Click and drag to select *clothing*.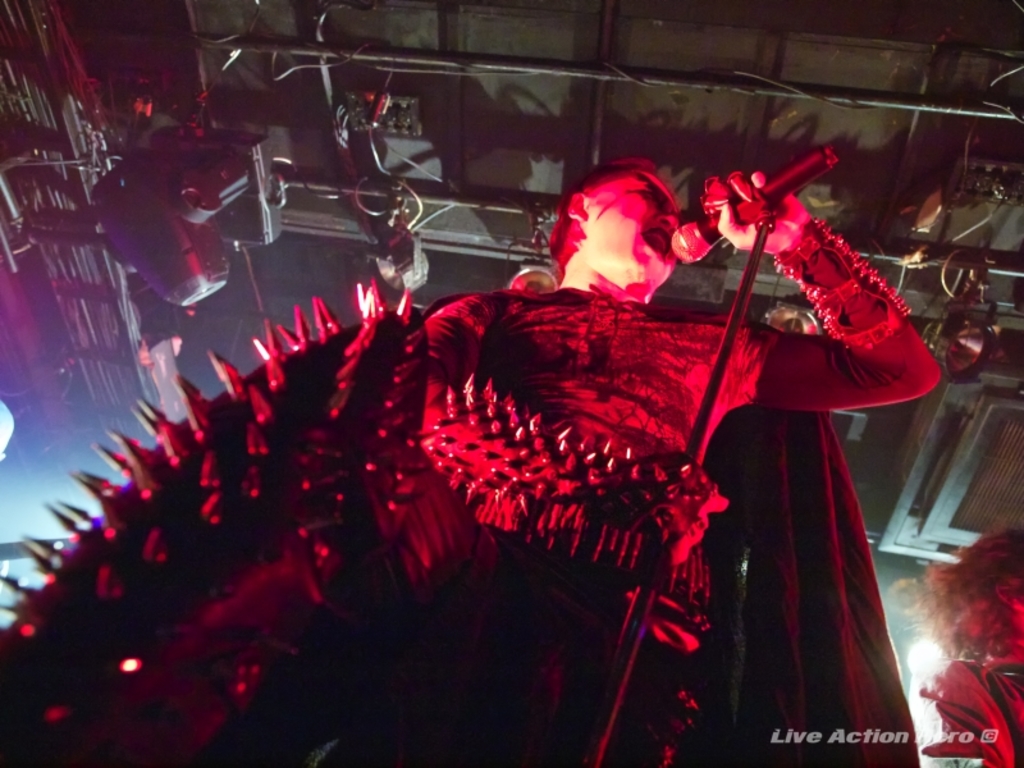
Selection: 916:659:1023:767.
